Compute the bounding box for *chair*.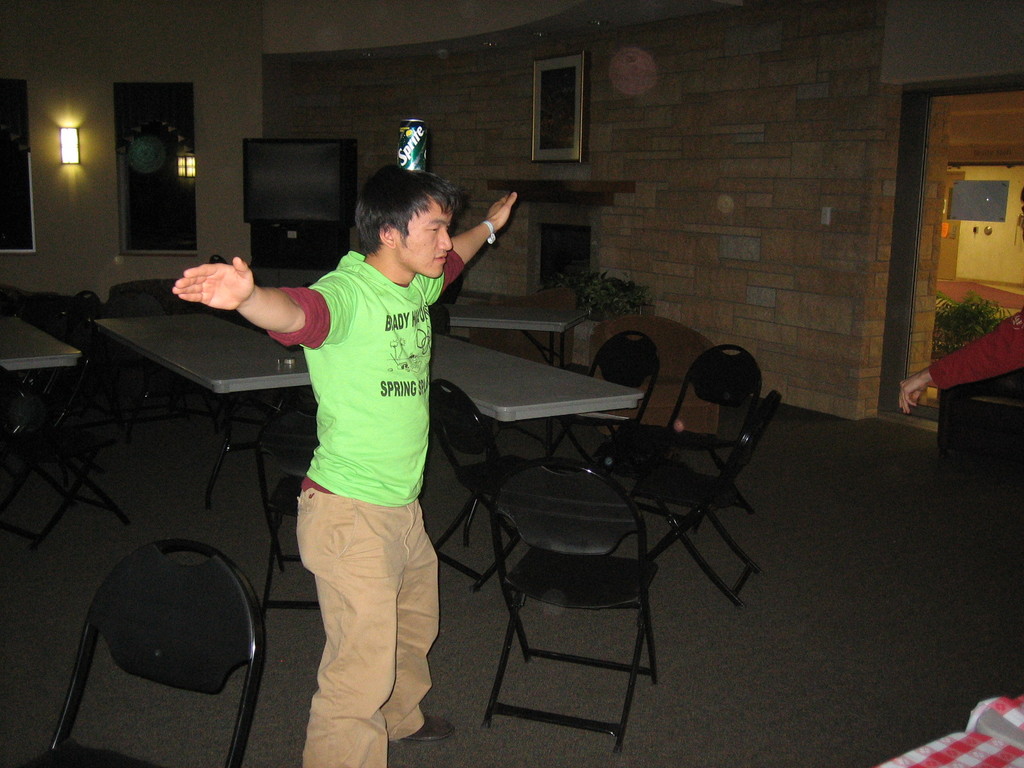
x1=463 y1=388 x2=672 y2=767.
